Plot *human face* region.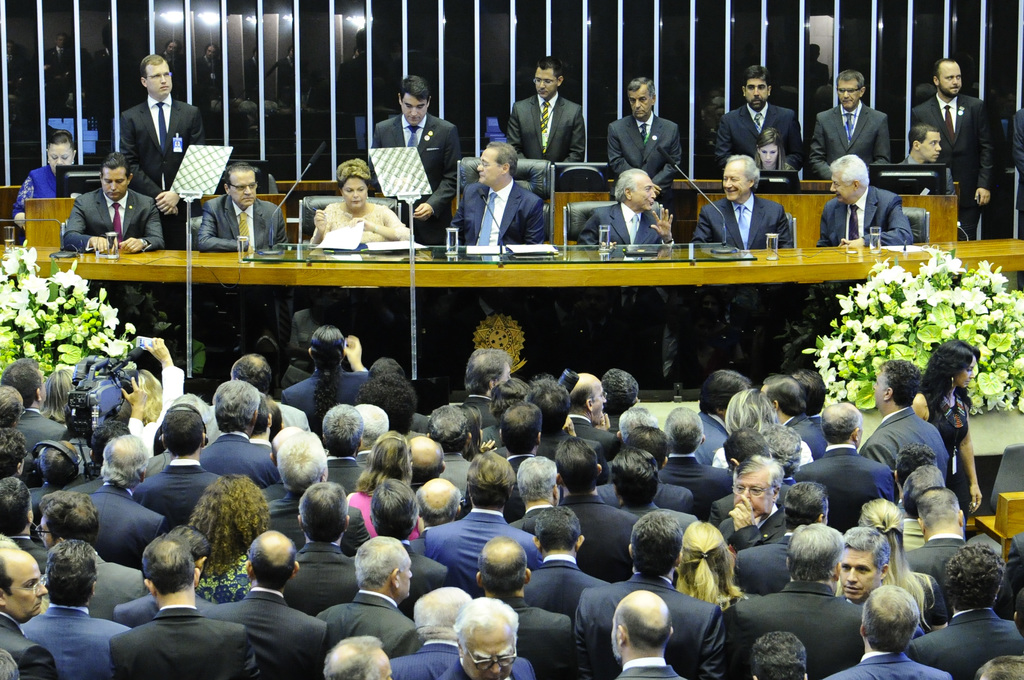
Plotted at <bbox>829, 169, 855, 204</bbox>.
